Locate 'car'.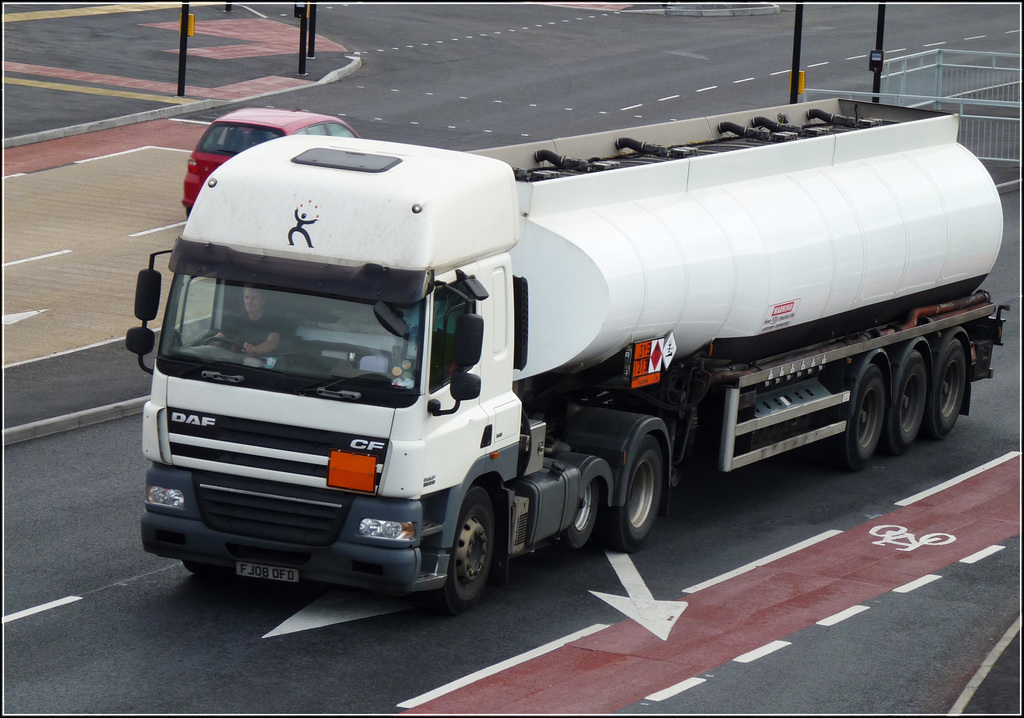
Bounding box: region(179, 109, 364, 215).
